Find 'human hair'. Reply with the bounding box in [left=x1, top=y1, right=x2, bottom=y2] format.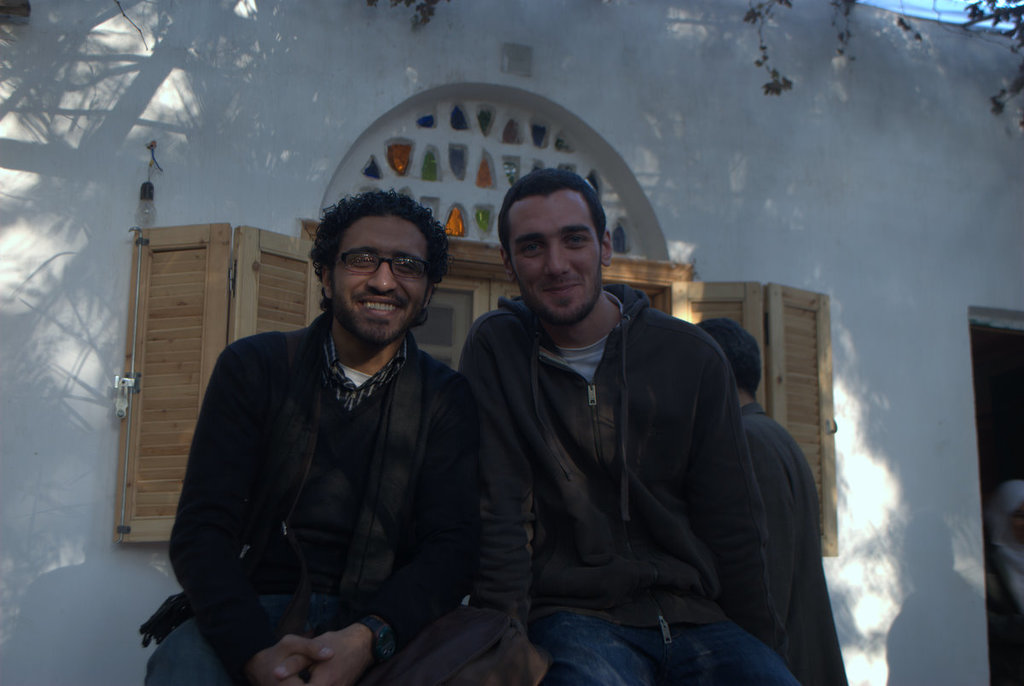
[left=497, top=168, right=608, bottom=246].
